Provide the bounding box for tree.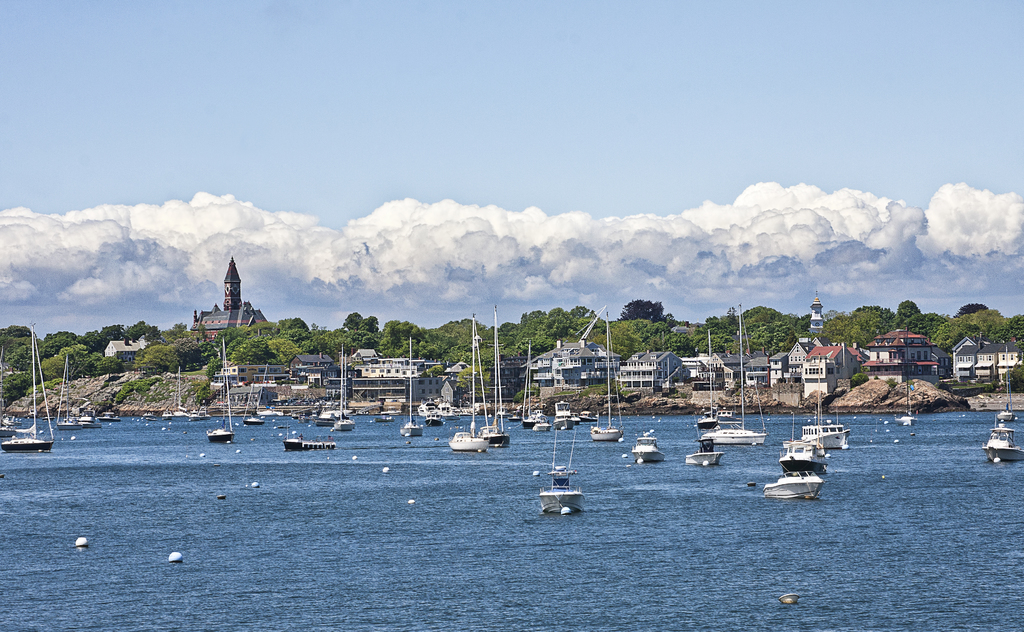
{"x1": 366, "y1": 314, "x2": 381, "y2": 336}.
